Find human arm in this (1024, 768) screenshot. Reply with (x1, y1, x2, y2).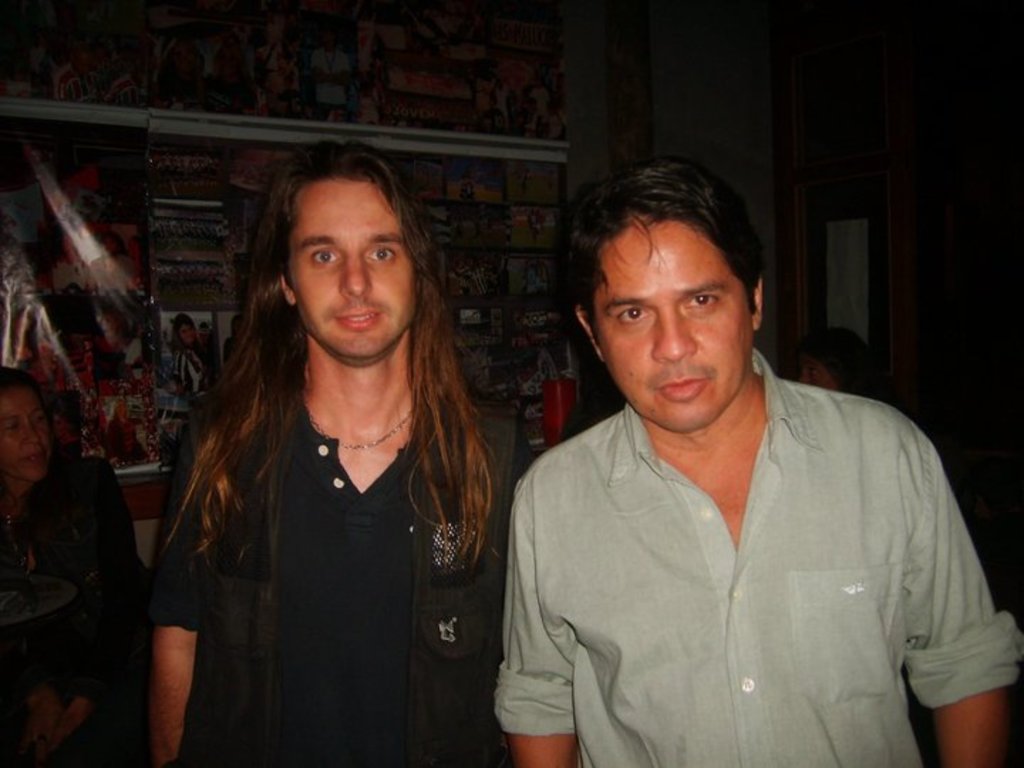
(119, 548, 212, 755).
